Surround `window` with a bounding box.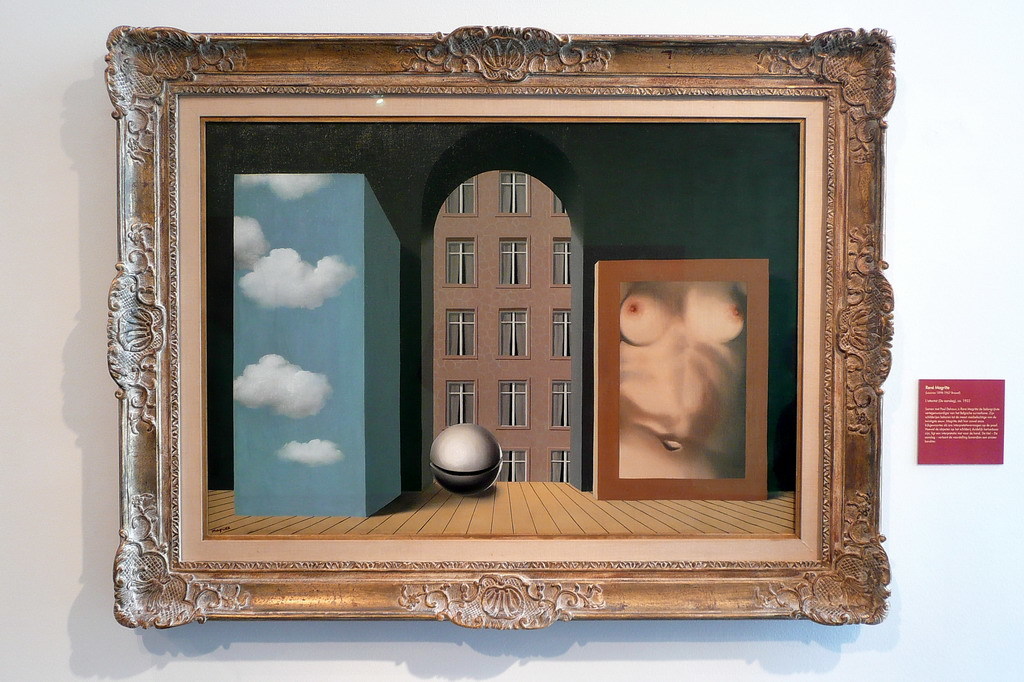
pyautogui.locateOnScreen(445, 375, 472, 426).
